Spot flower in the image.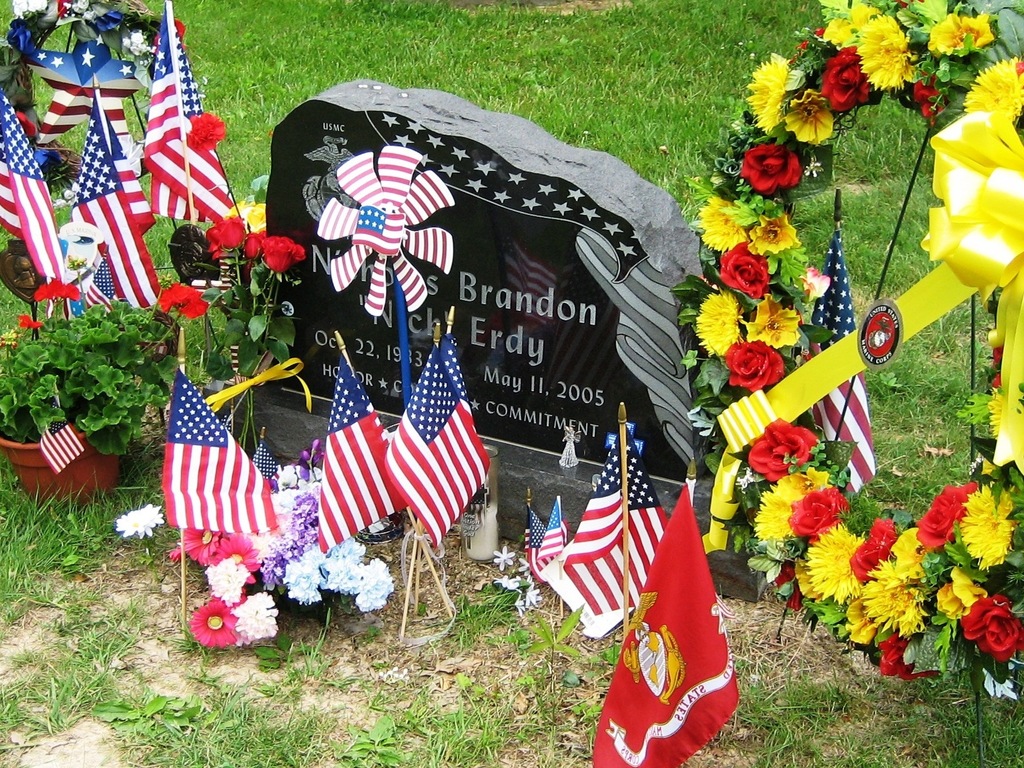
flower found at x1=182, y1=102, x2=223, y2=156.
